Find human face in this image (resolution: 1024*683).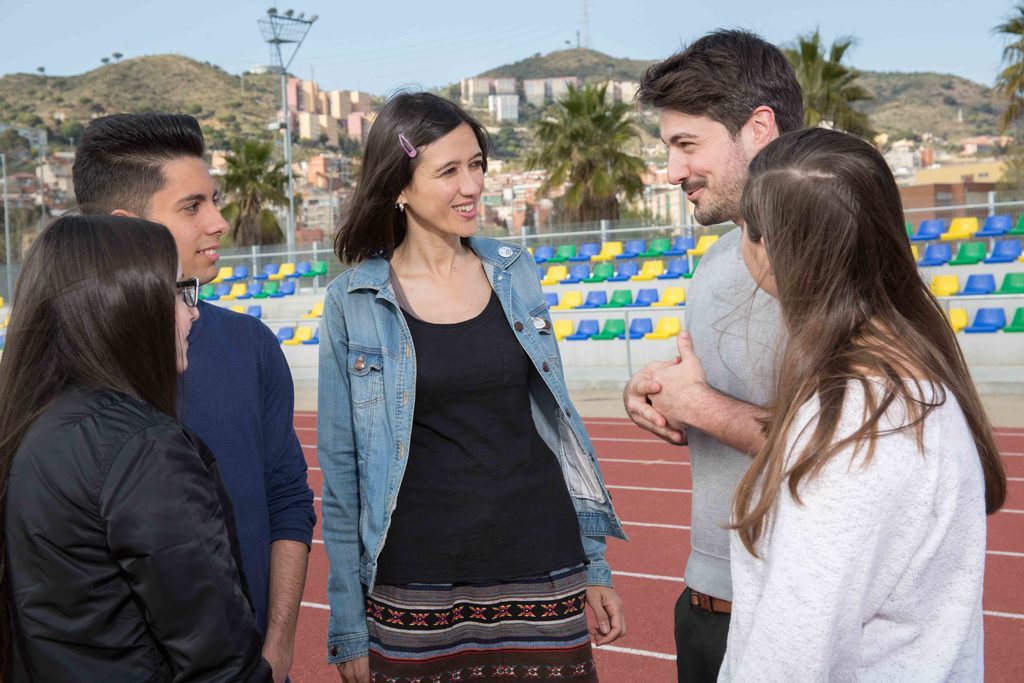
bbox=[177, 258, 196, 370].
